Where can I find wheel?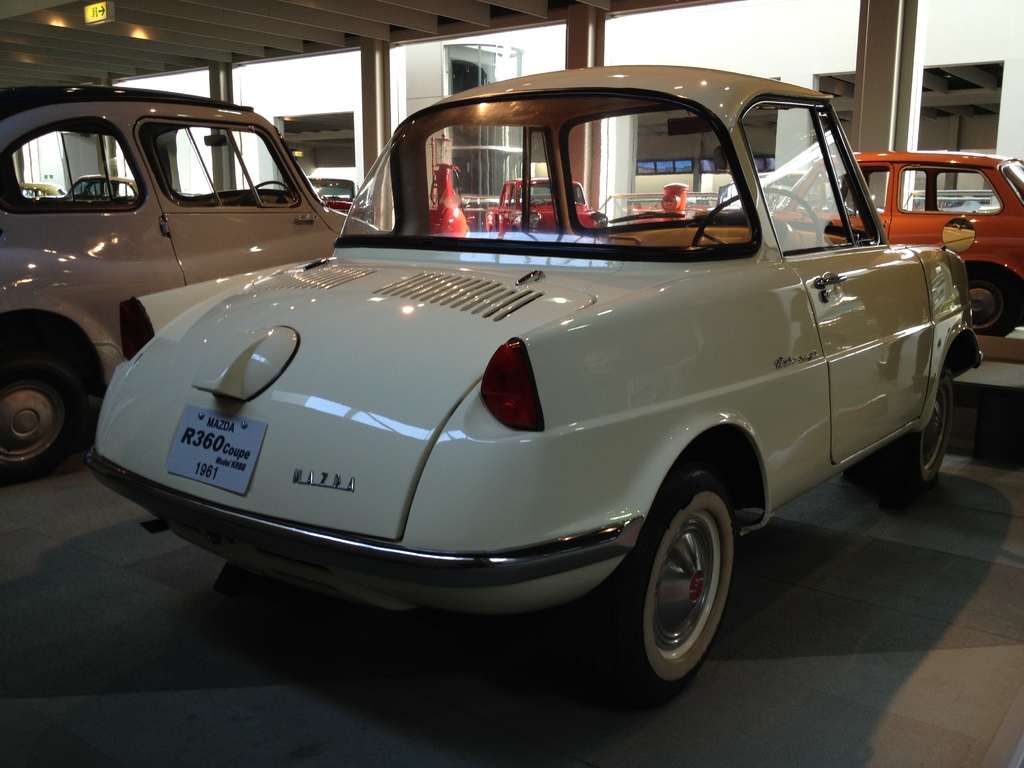
You can find it at 0:346:86:481.
